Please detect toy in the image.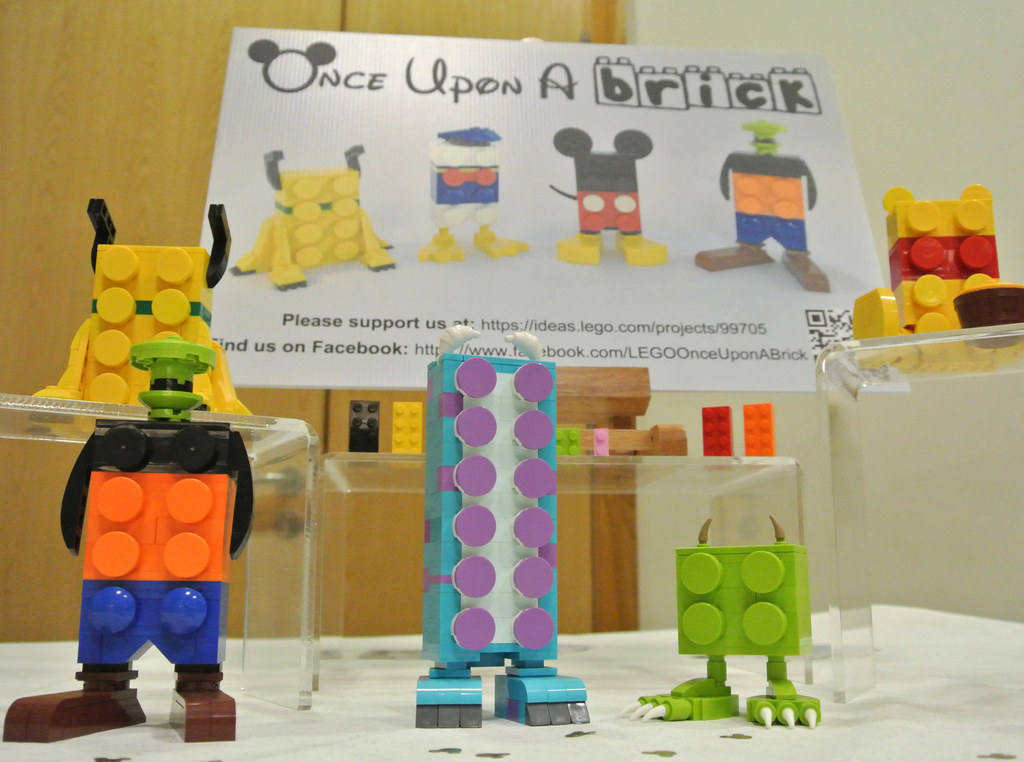
<region>853, 181, 1023, 370</region>.
